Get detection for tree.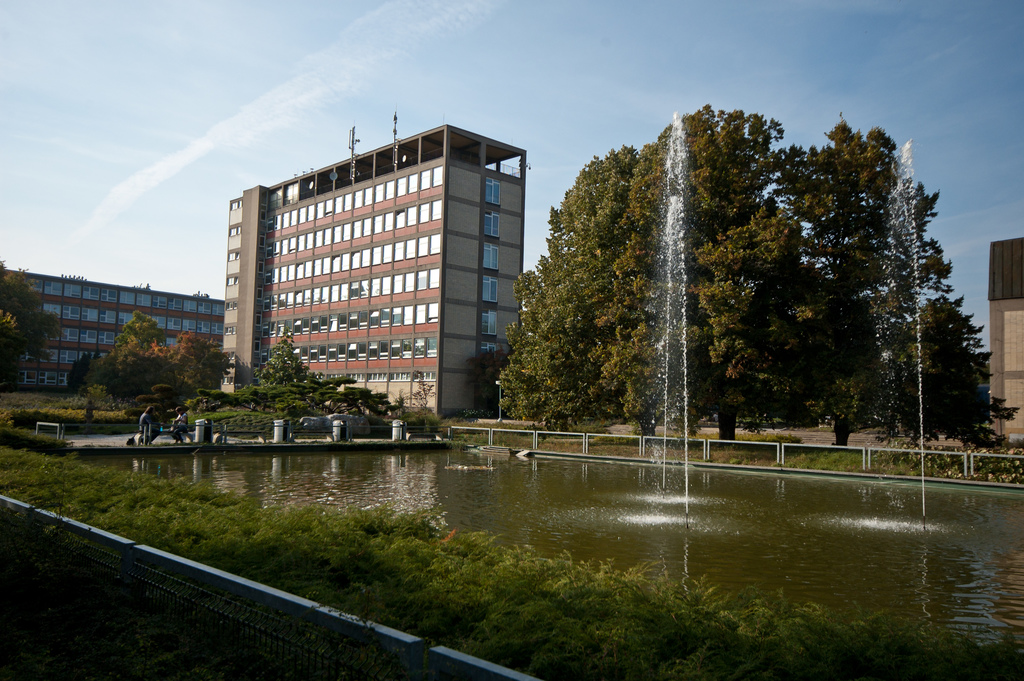
Detection: bbox=[729, 119, 1015, 444].
